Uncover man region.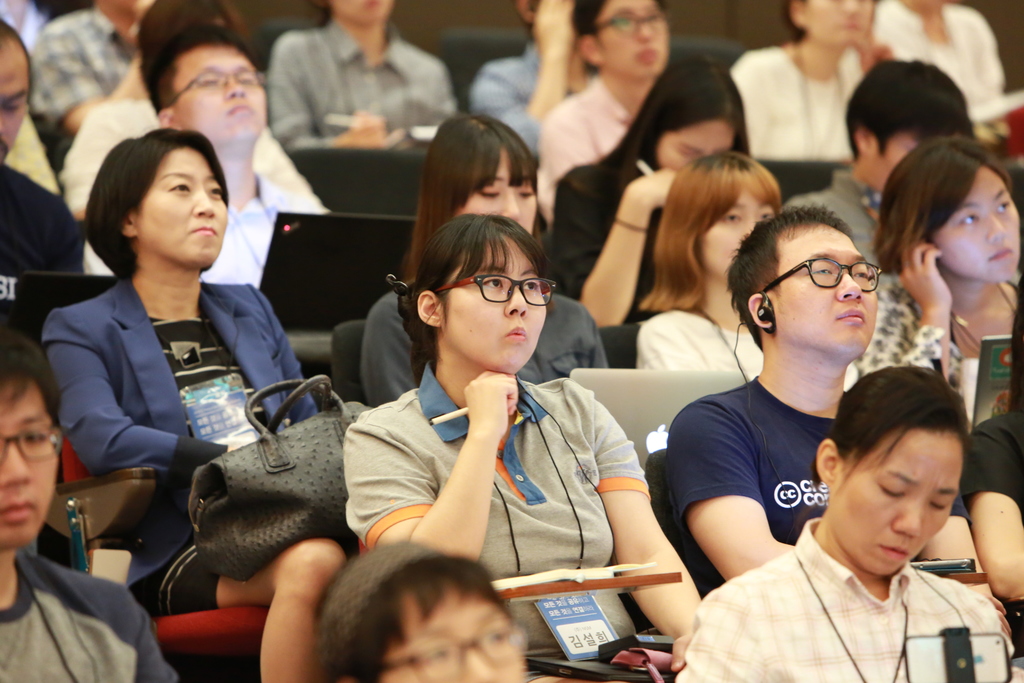
Uncovered: box(152, 24, 324, 286).
